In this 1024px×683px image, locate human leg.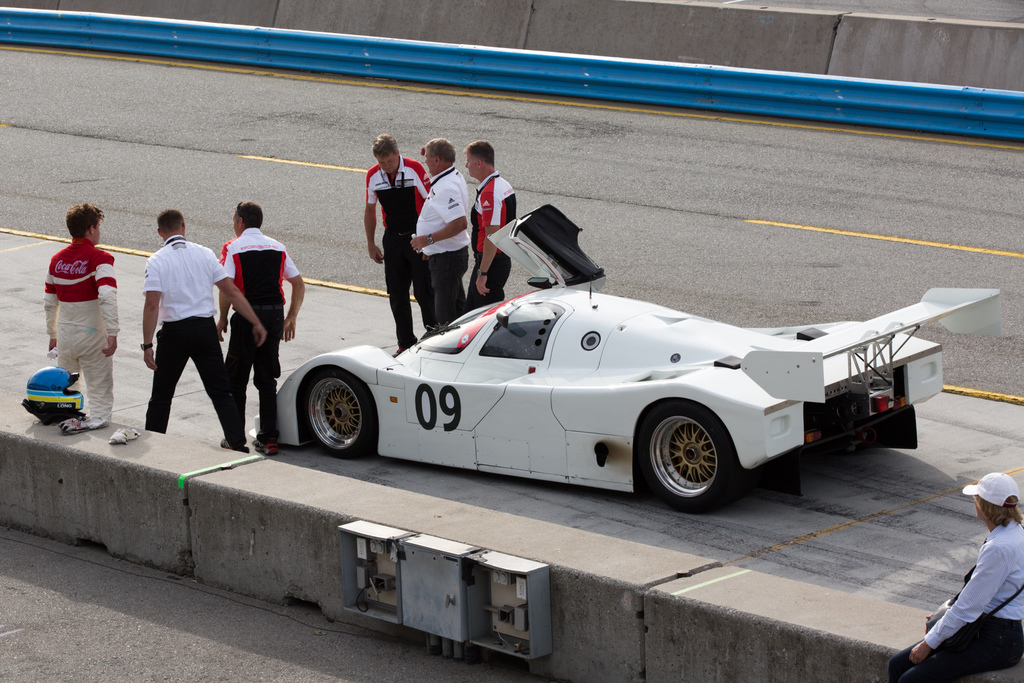
Bounding box: box(415, 255, 428, 333).
